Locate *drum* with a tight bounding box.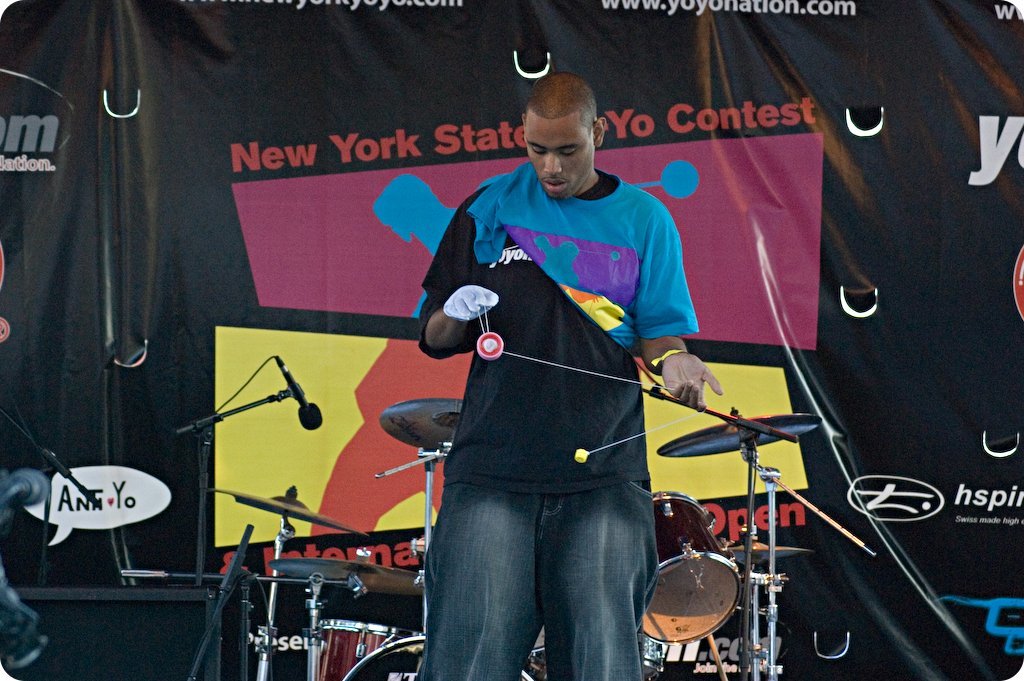
{"left": 528, "top": 620, "right": 669, "bottom": 680}.
